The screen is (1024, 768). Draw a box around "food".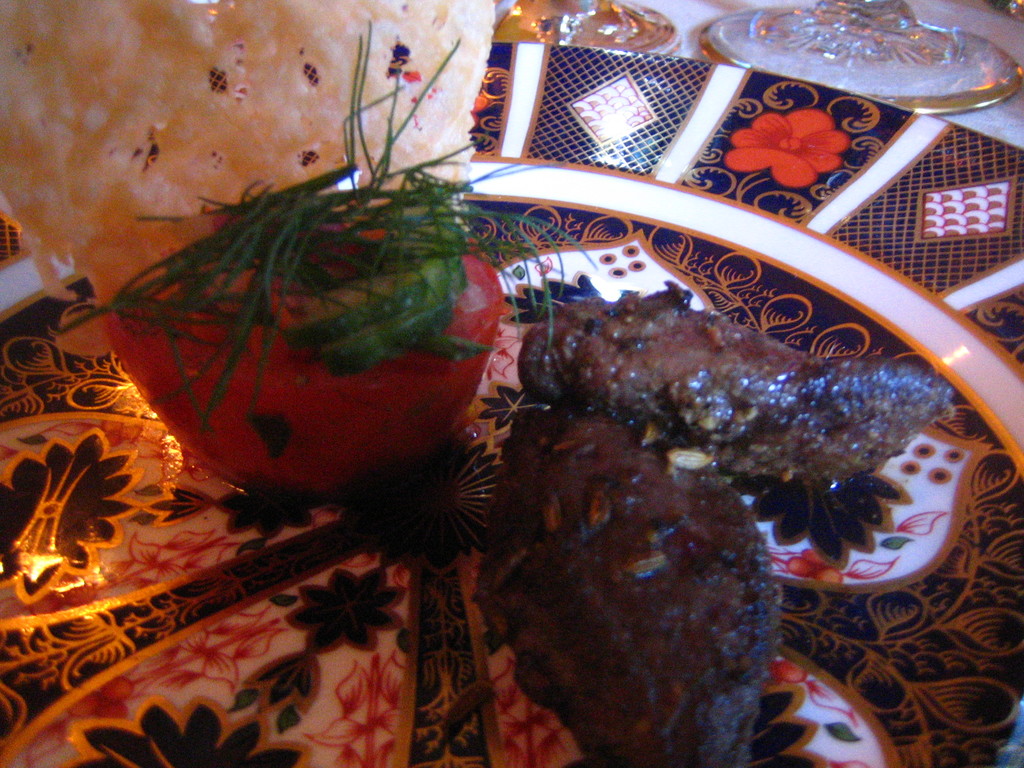
[0,0,599,498].
